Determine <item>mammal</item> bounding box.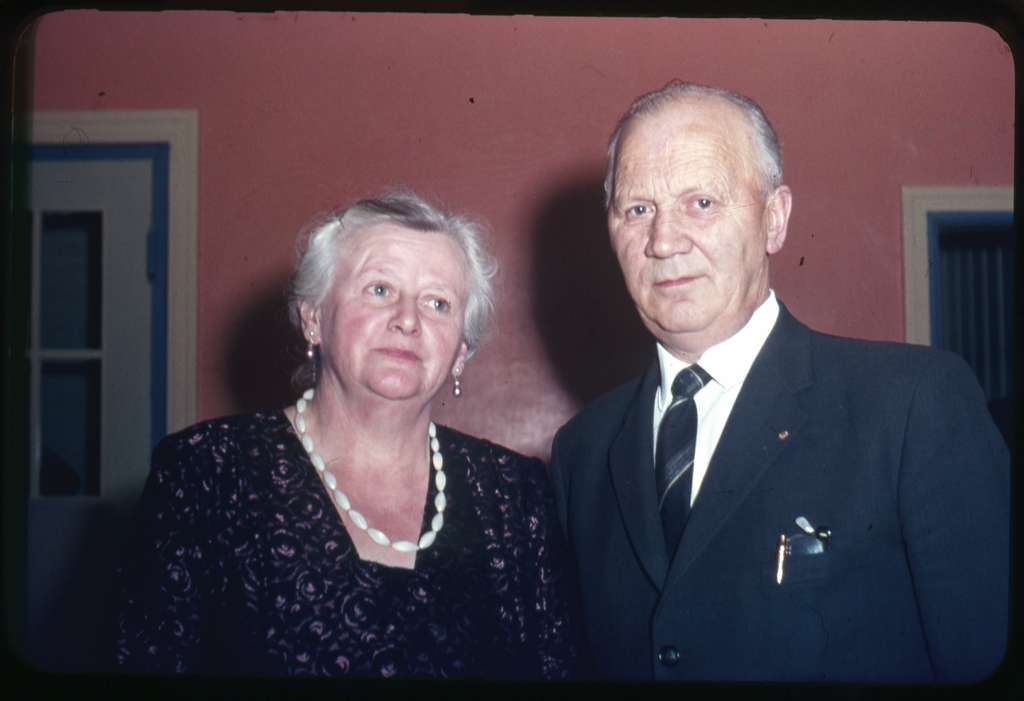
Determined: [x1=87, y1=153, x2=603, y2=689].
